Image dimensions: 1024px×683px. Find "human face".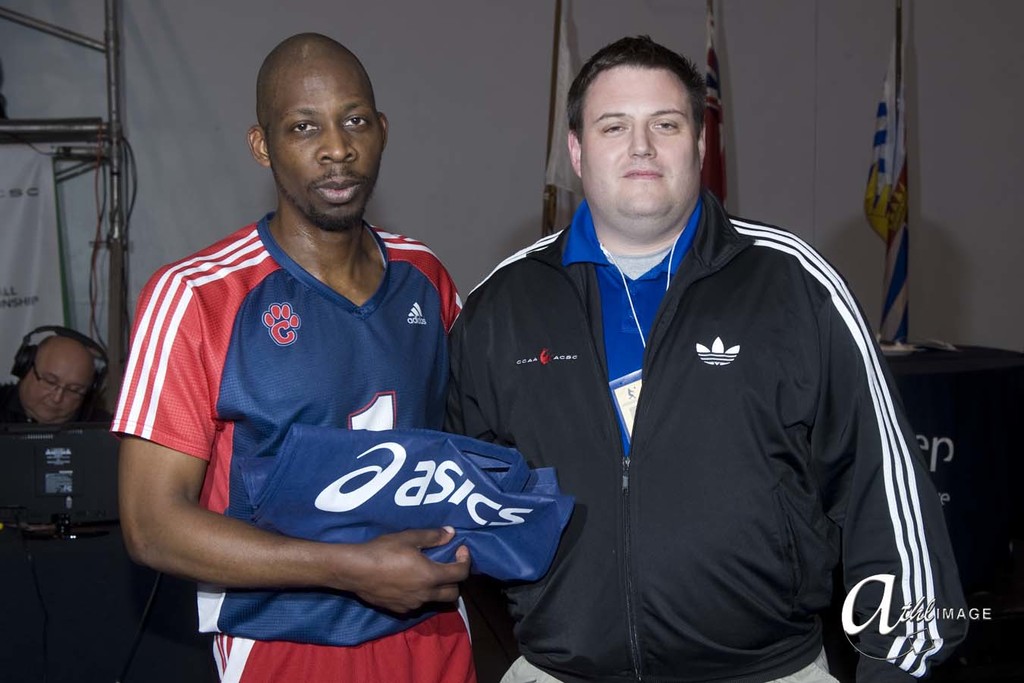
<box>272,72,378,228</box>.
